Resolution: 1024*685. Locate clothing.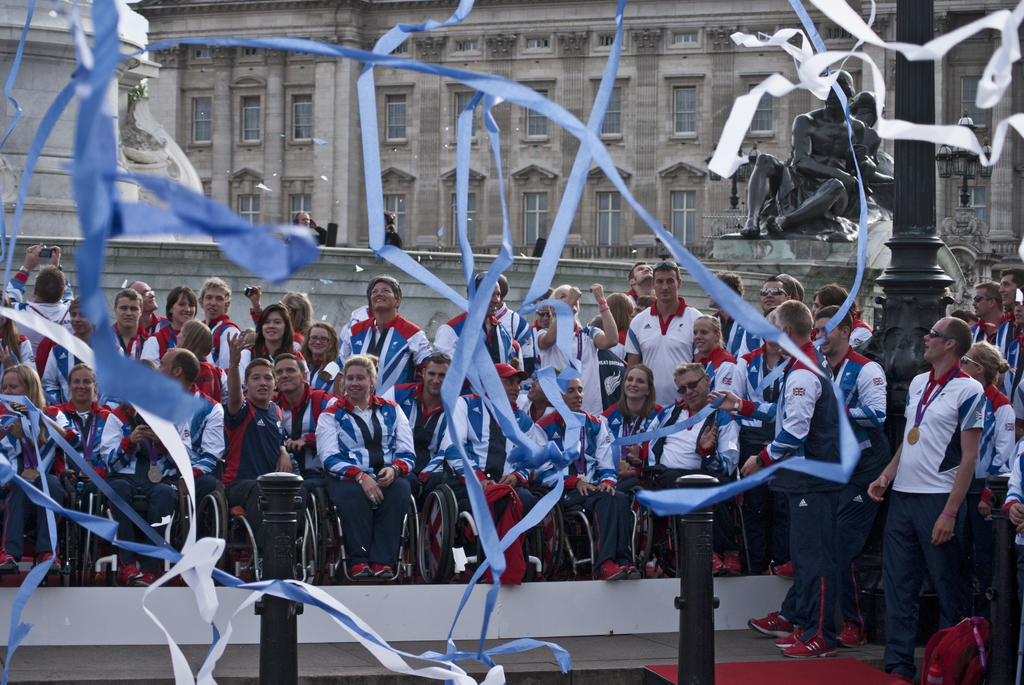
[692,342,744,402].
